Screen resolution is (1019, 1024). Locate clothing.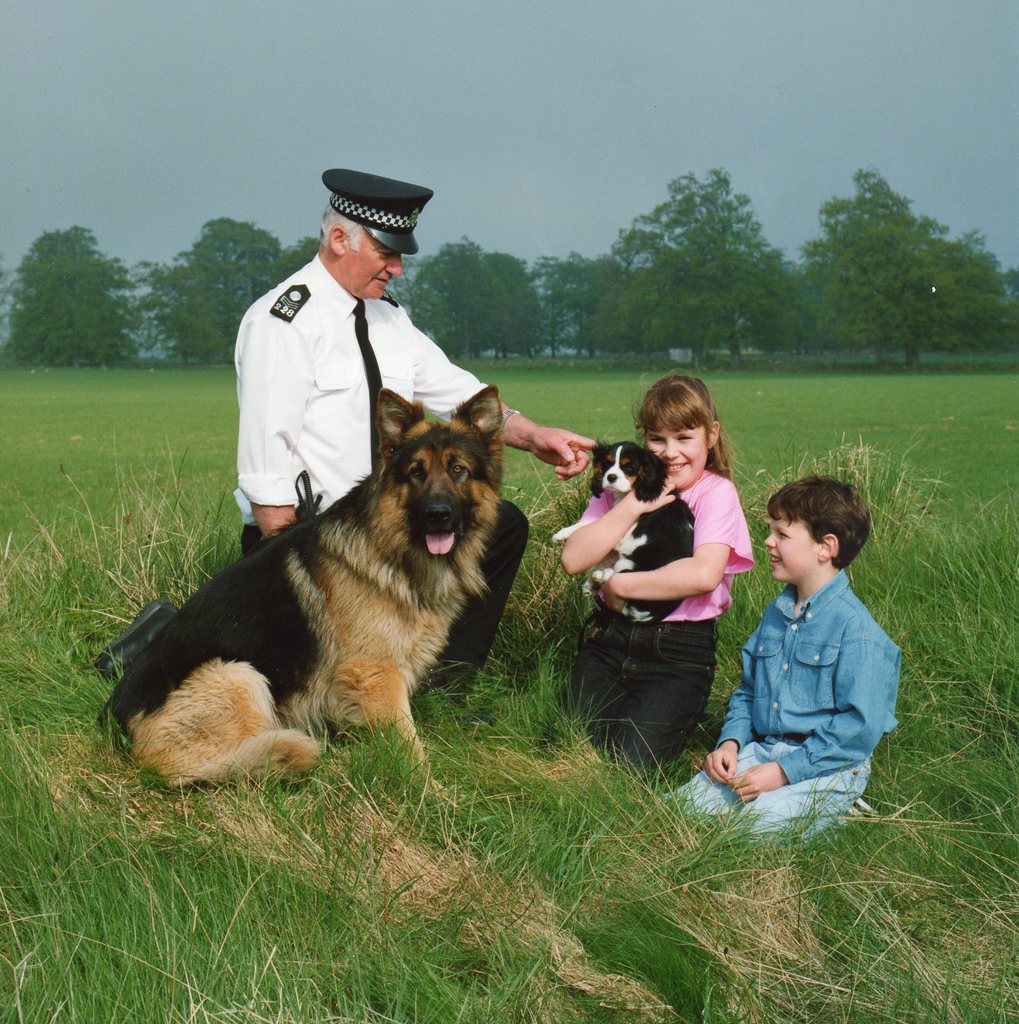
[719,529,913,799].
